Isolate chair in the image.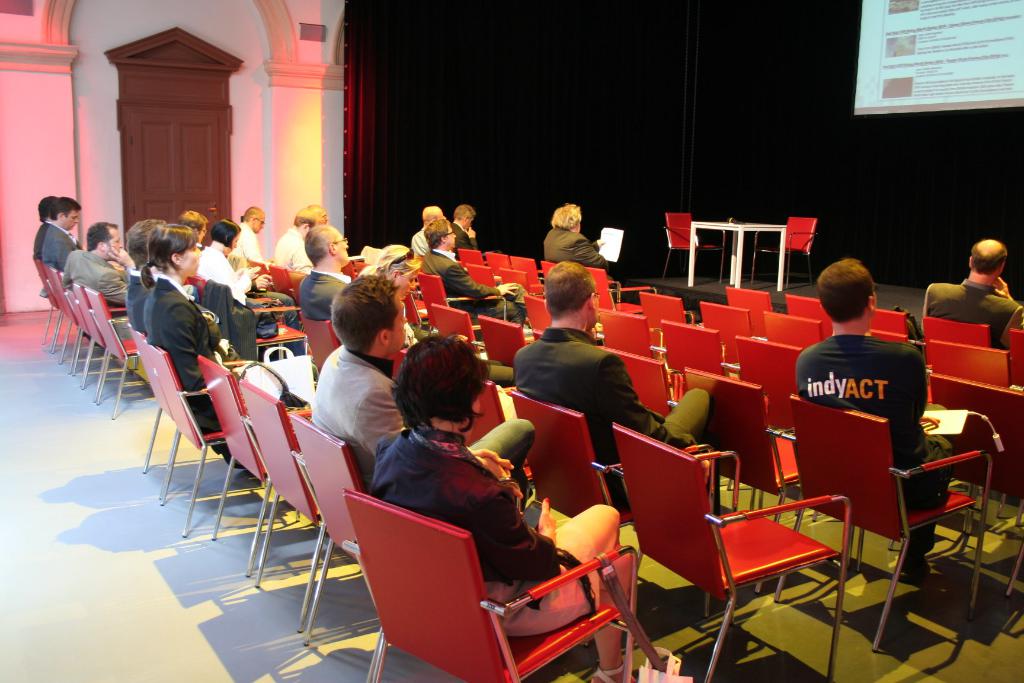
Isolated region: select_region(721, 286, 769, 337).
